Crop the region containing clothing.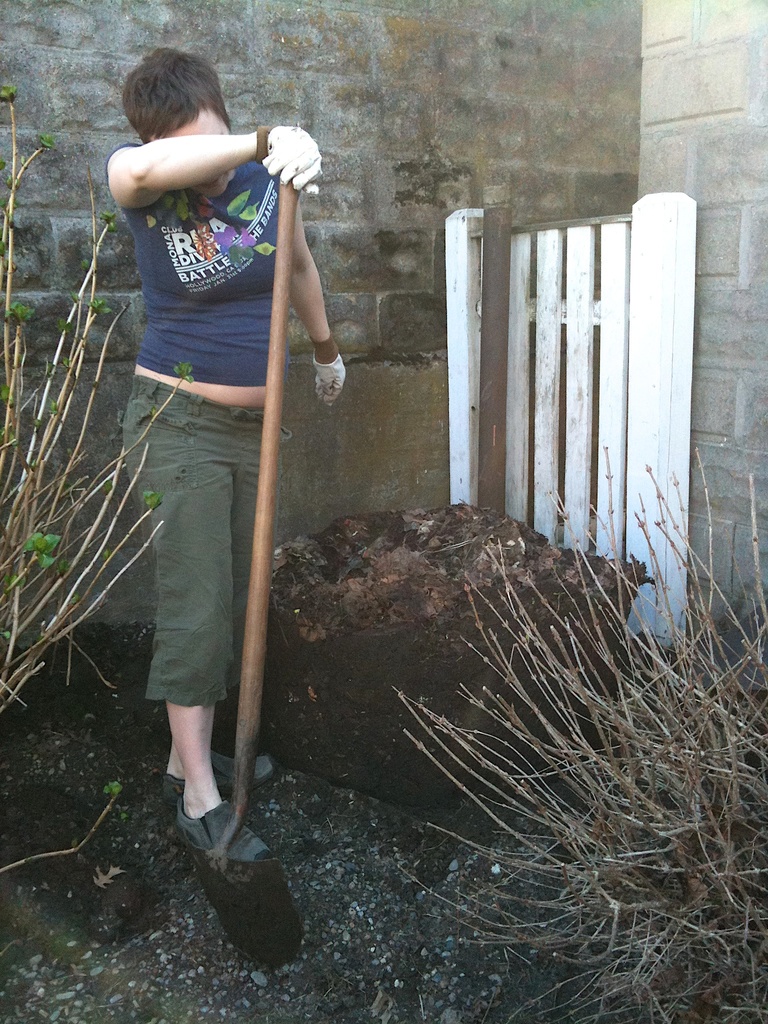
Crop region: <box>124,137,305,711</box>.
